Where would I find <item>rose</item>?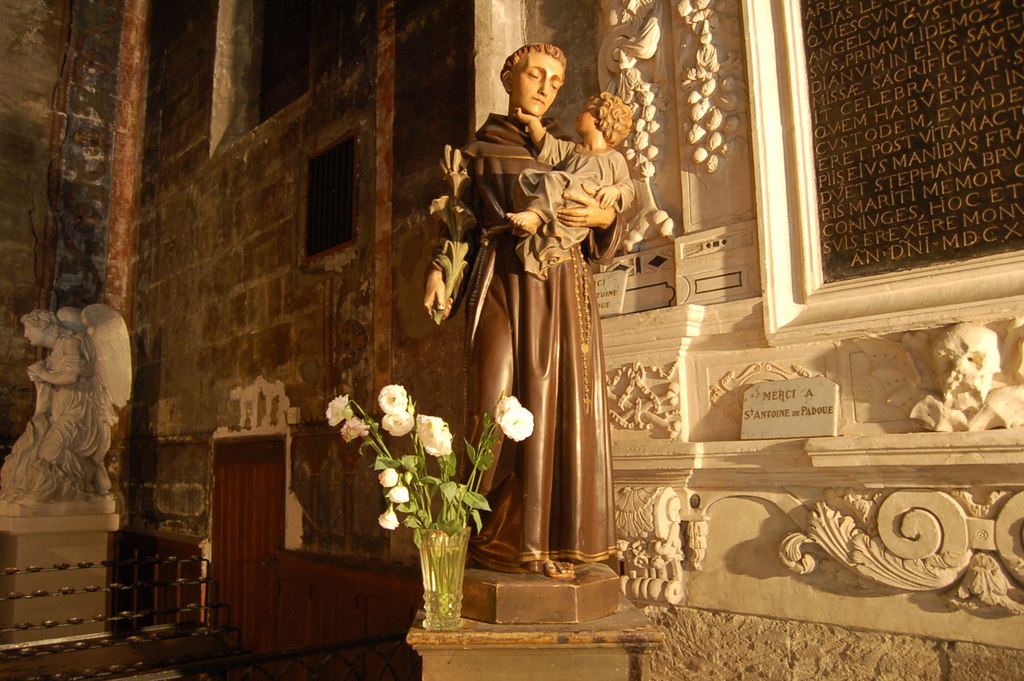
At (x1=498, y1=407, x2=532, y2=439).
